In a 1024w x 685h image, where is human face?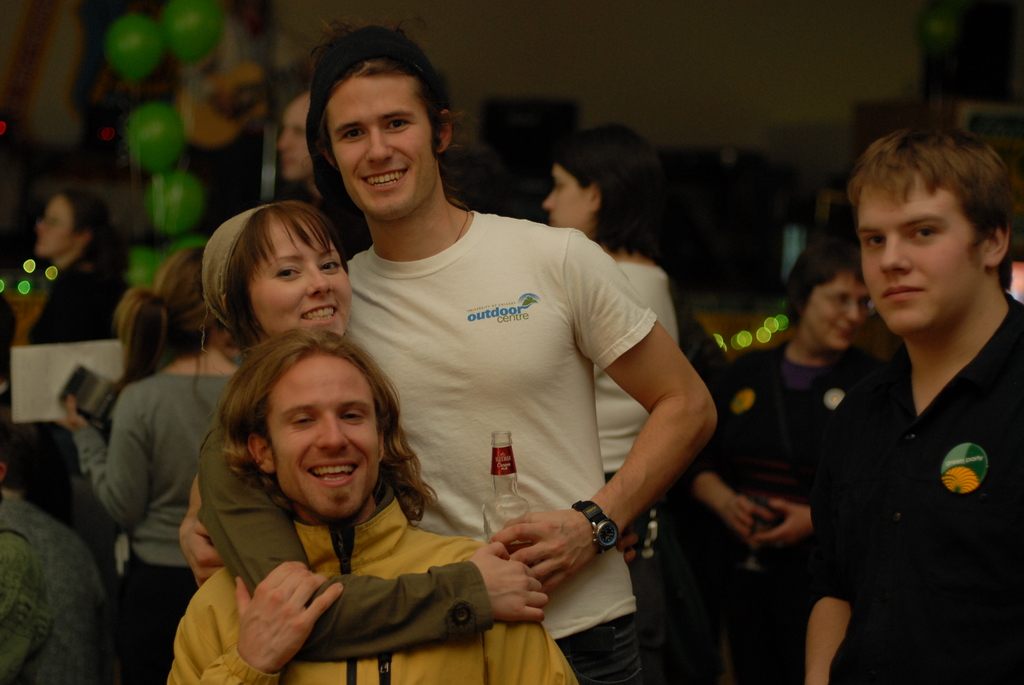
left=801, top=273, right=875, bottom=347.
